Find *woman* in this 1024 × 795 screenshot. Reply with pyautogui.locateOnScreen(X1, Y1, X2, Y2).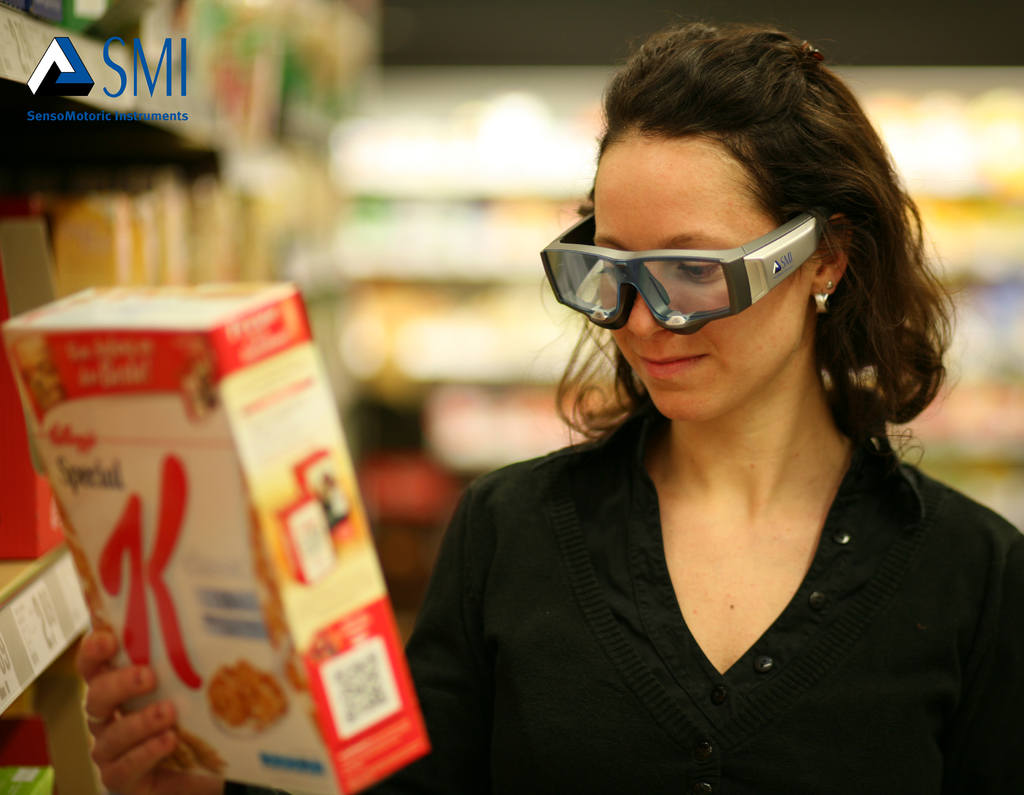
pyautogui.locateOnScreen(342, 101, 1023, 794).
